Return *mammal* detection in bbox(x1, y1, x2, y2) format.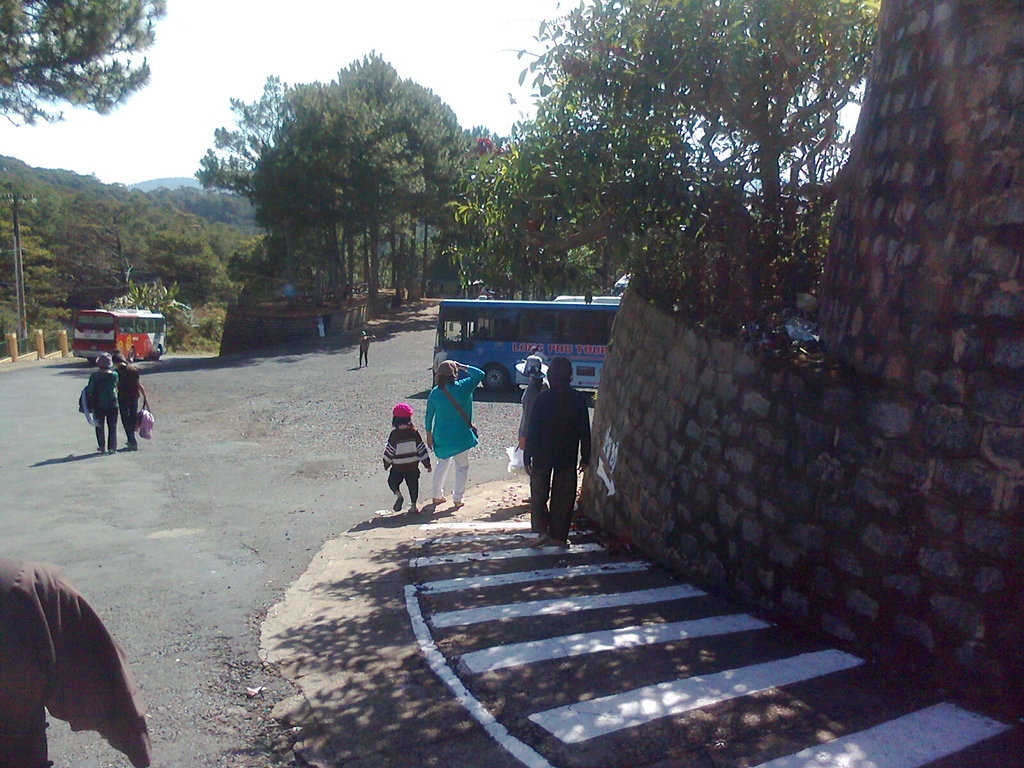
bbox(513, 355, 548, 498).
